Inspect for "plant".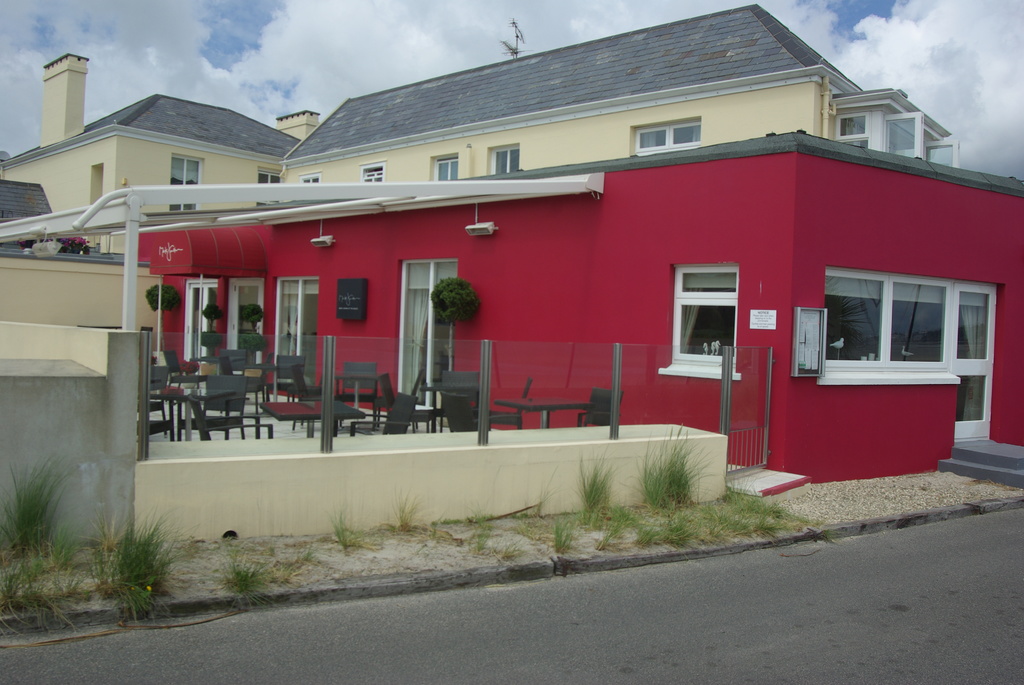
Inspection: 625, 516, 664, 551.
